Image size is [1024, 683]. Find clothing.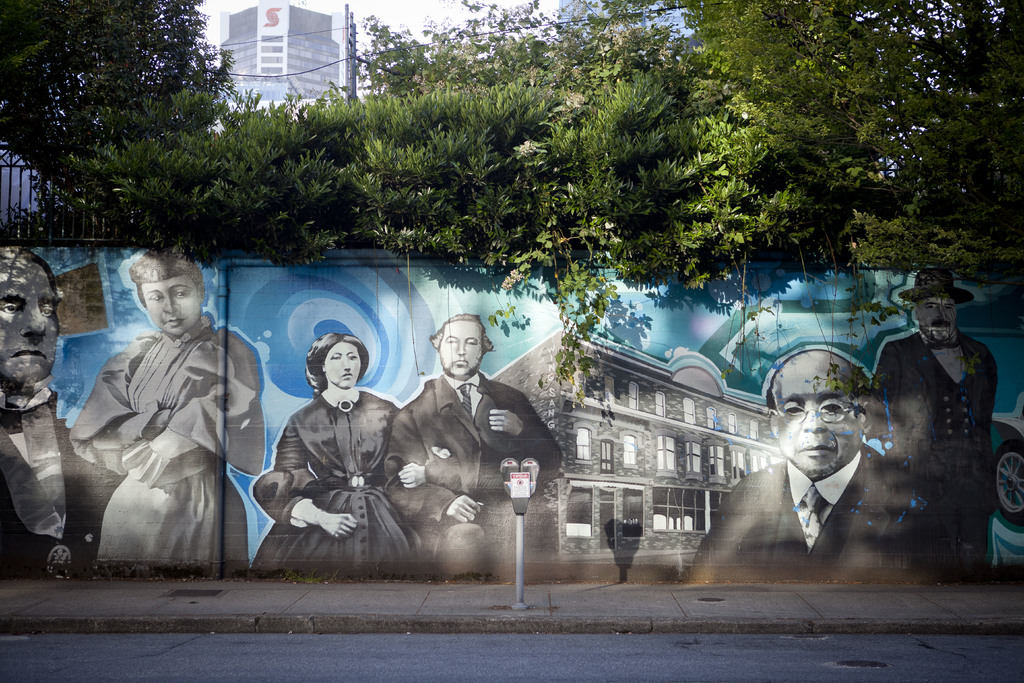
680,447,918,577.
